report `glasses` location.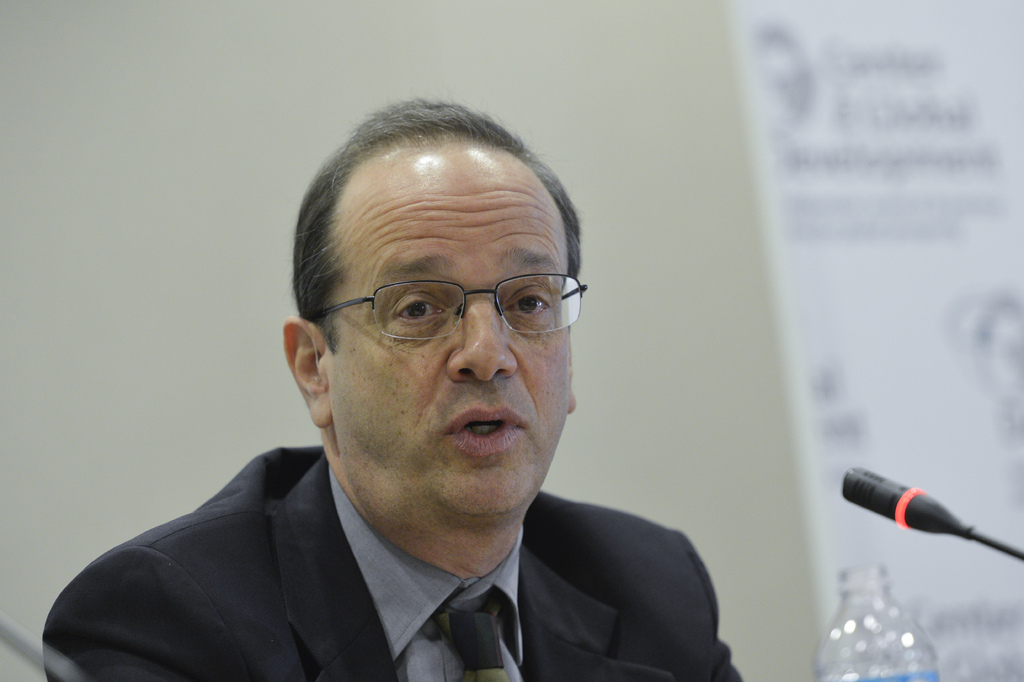
Report: x1=306, y1=272, x2=593, y2=348.
